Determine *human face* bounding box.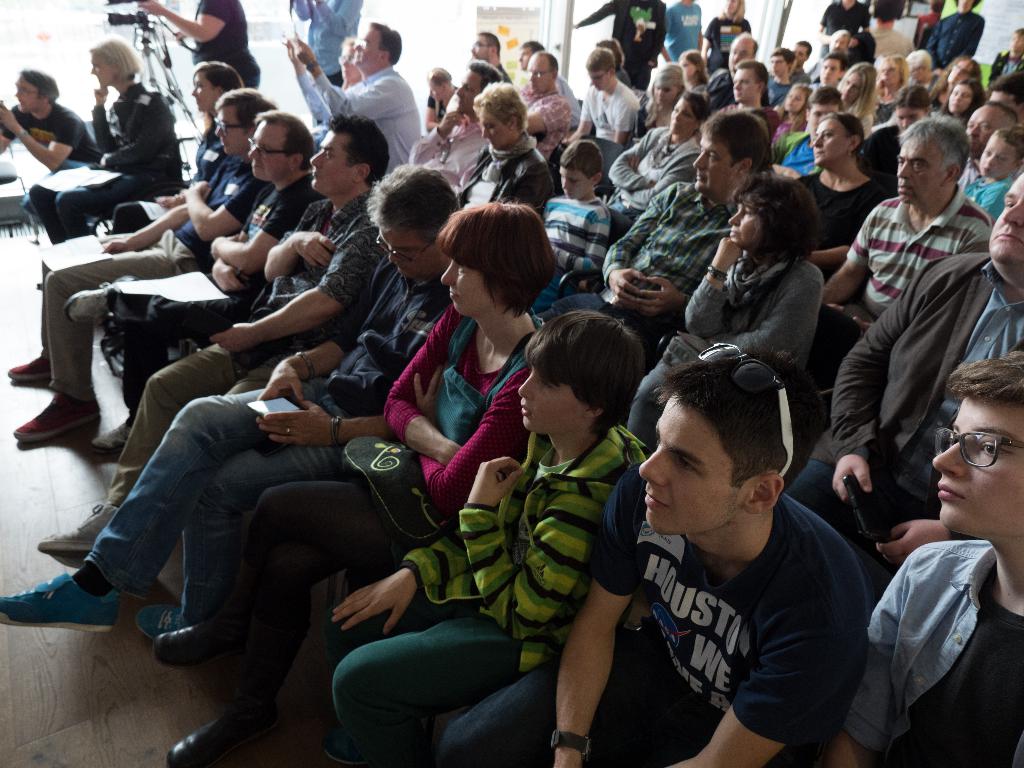
Determined: select_region(305, 132, 349, 196).
